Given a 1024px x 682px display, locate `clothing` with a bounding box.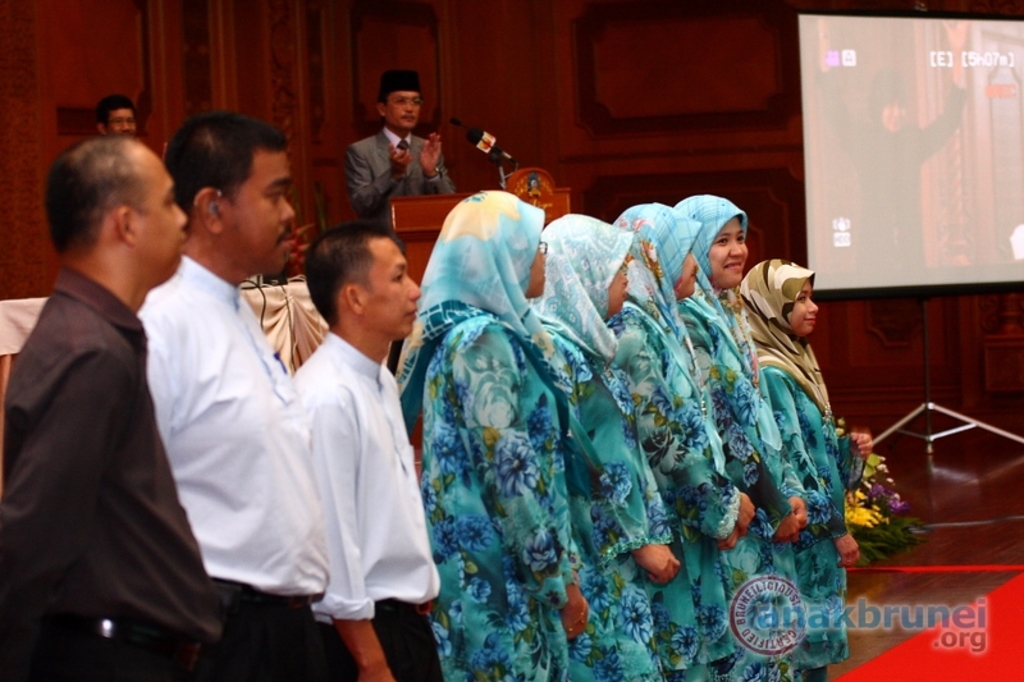
Located: bbox=[0, 265, 210, 679].
